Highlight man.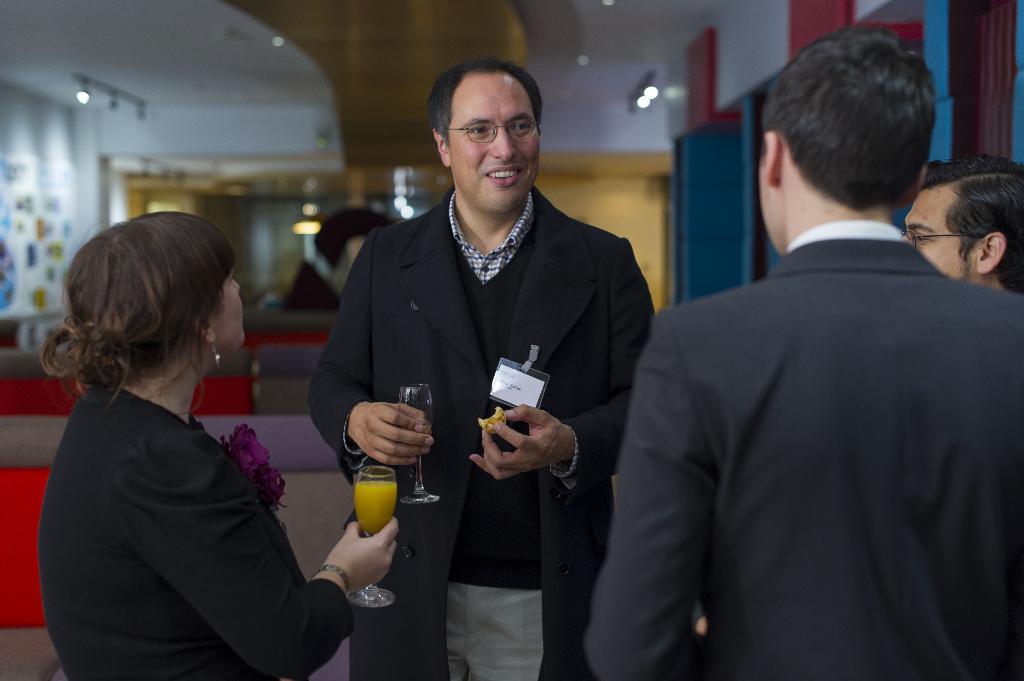
Highlighted region: (left=580, top=24, right=1023, bottom=680).
